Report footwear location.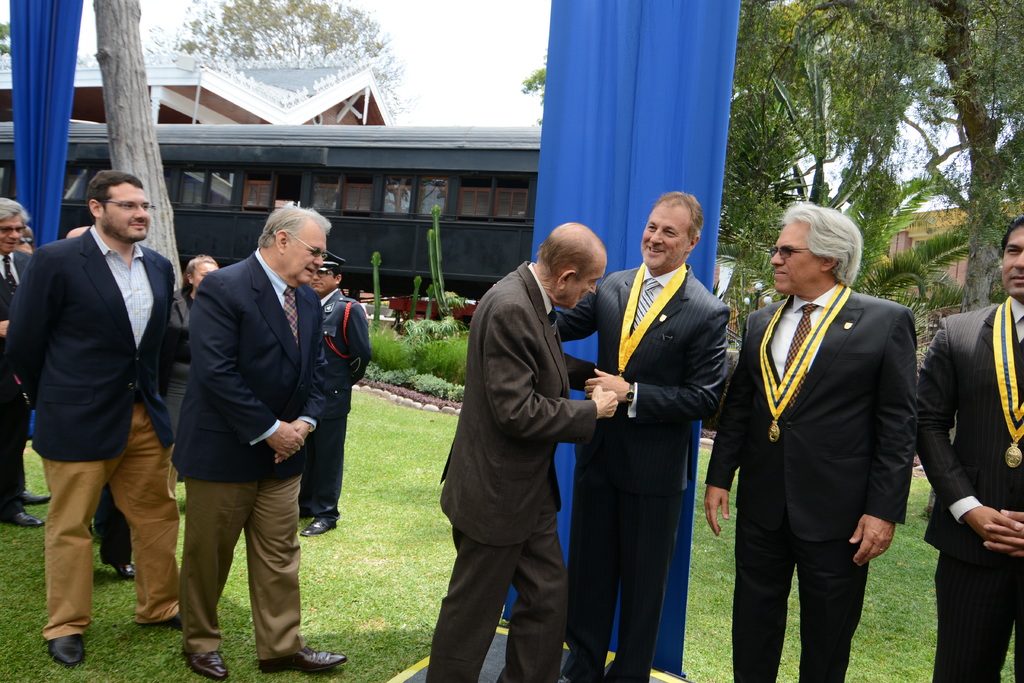
Report: crop(19, 488, 53, 509).
